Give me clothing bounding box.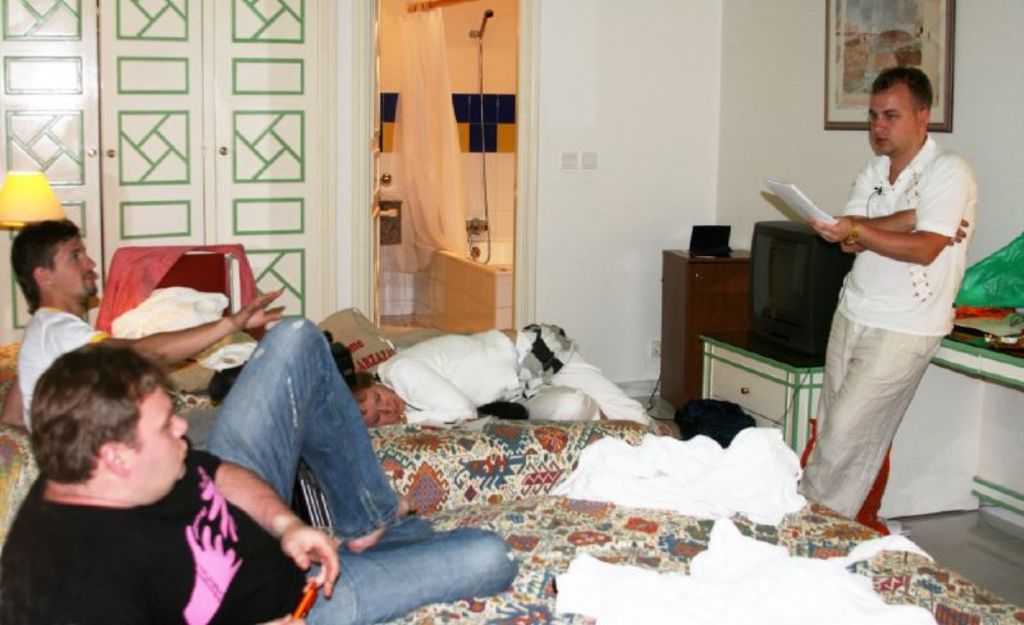
bbox=[15, 315, 252, 442].
